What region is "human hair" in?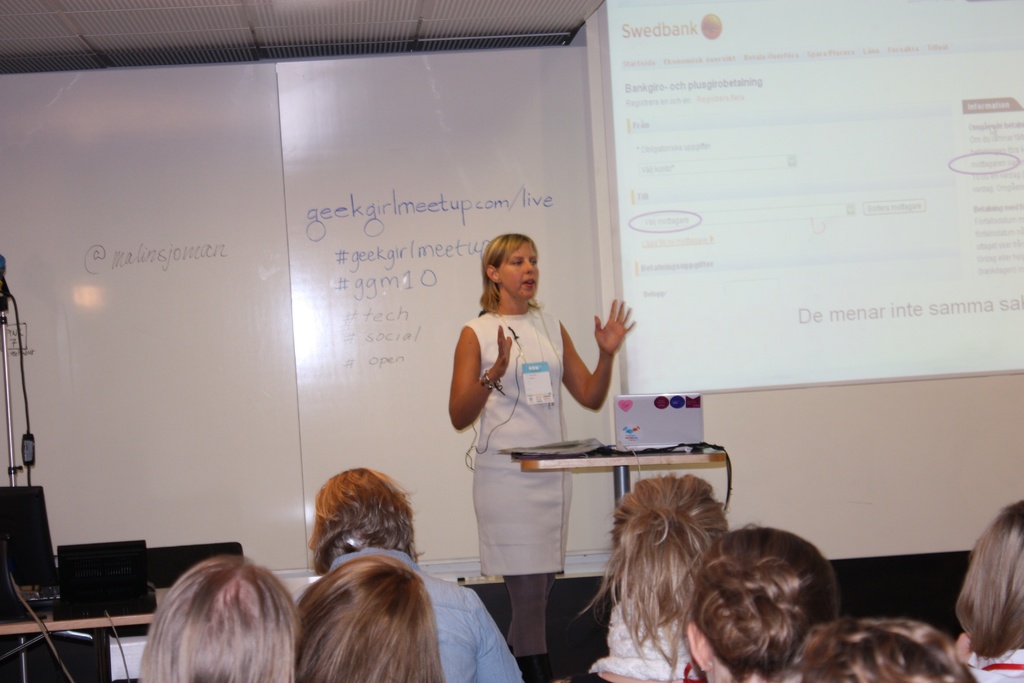
select_region(586, 472, 732, 668).
